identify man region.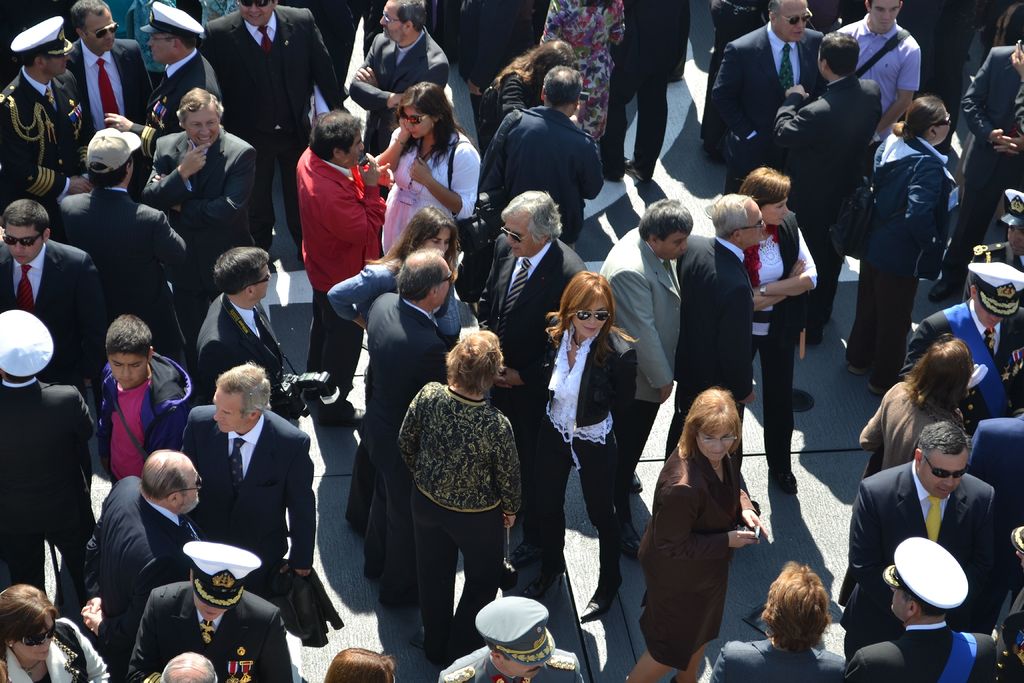
Region: (left=842, top=416, right=1007, bottom=657).
